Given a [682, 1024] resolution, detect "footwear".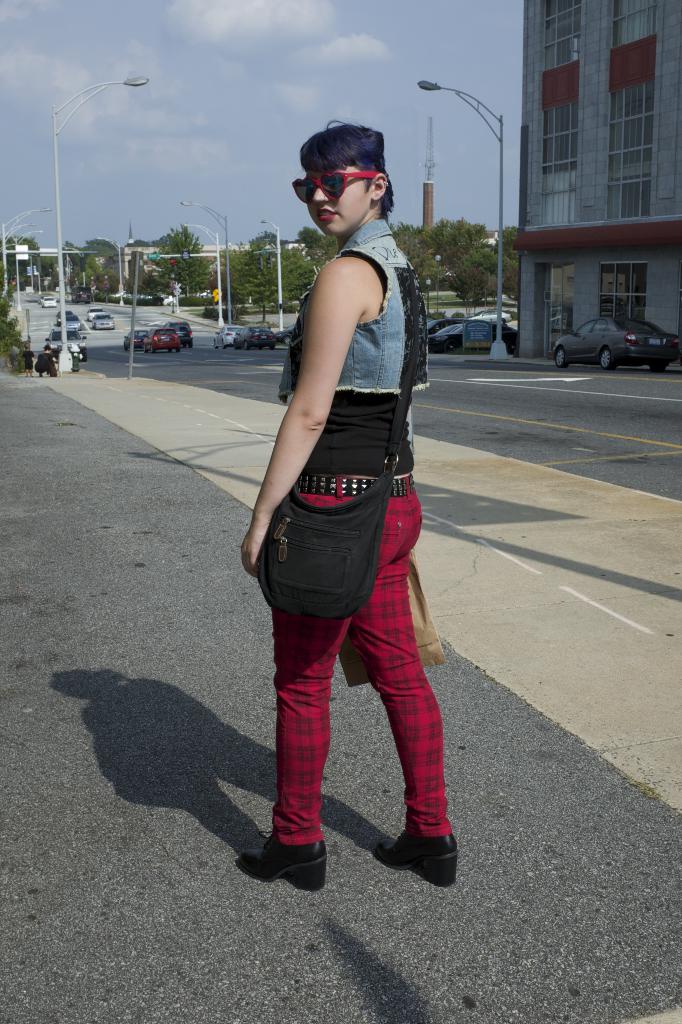
l=371, t=827, r=466, b=893.
